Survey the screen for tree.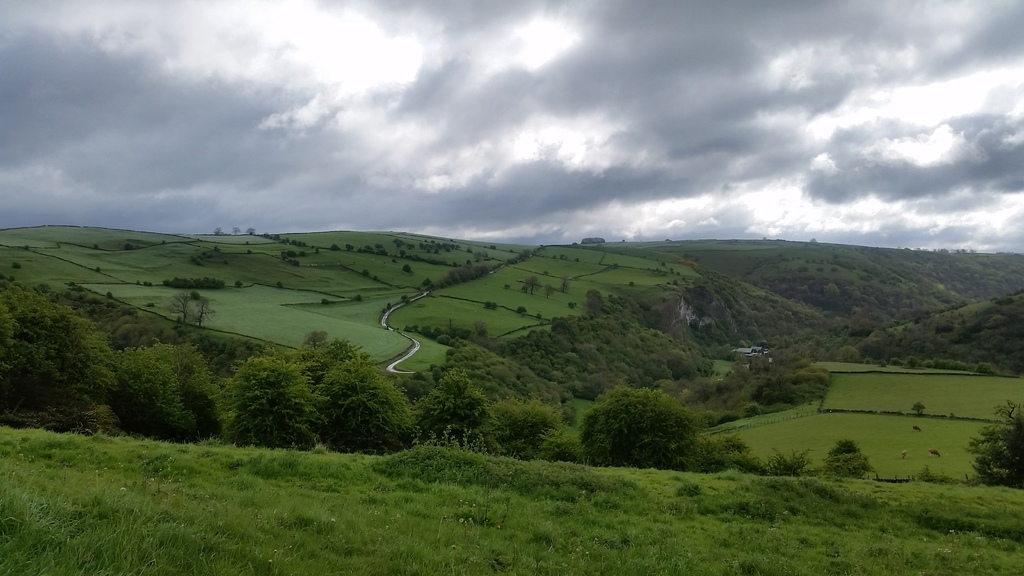
Survey found: left=586, top=285, right=607, bottom=304.
